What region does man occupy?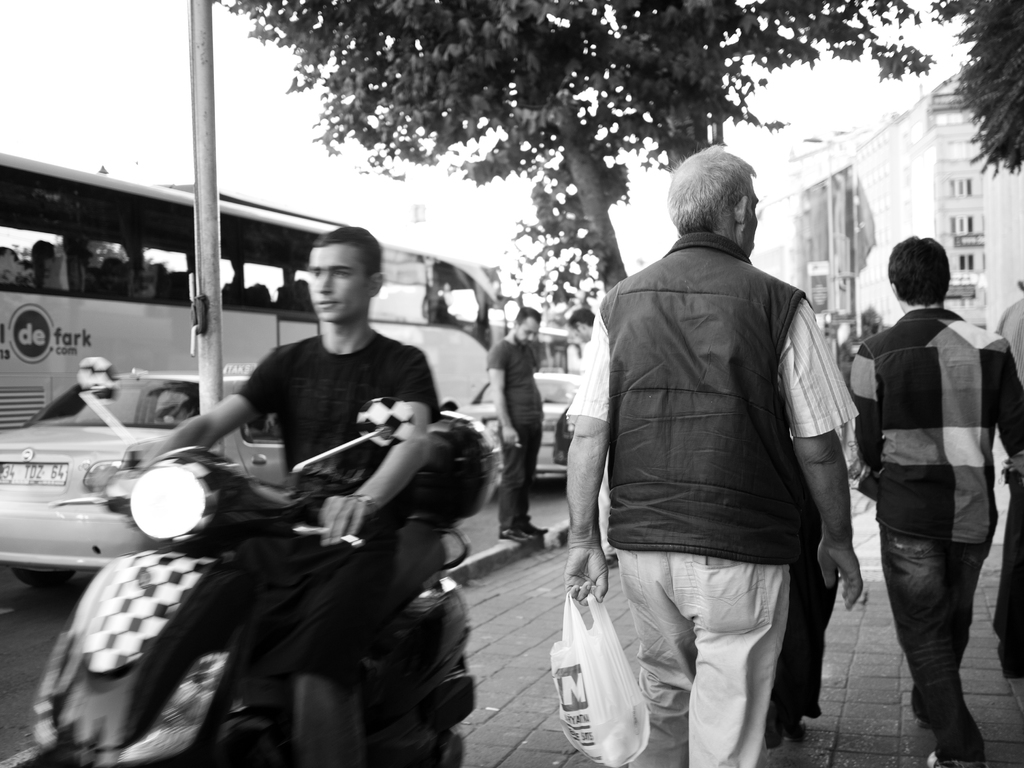
left=570, top=305, right=600, bottom=346.
